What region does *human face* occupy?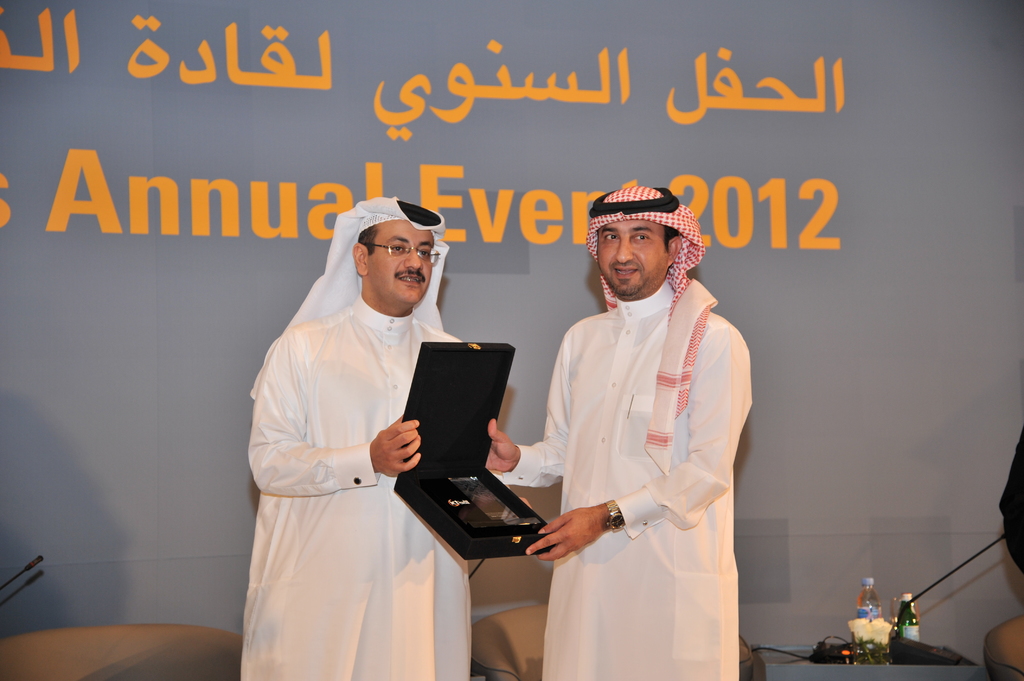
(598, 214, 661, 296).
